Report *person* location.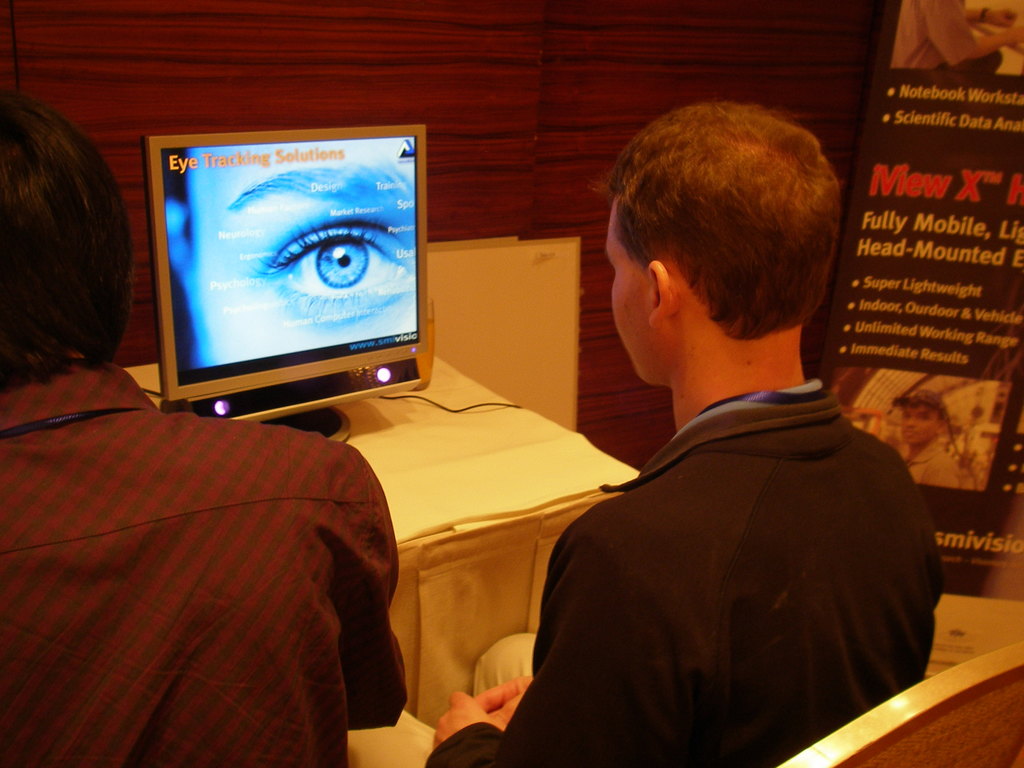
Report: 162:136:426:373.
